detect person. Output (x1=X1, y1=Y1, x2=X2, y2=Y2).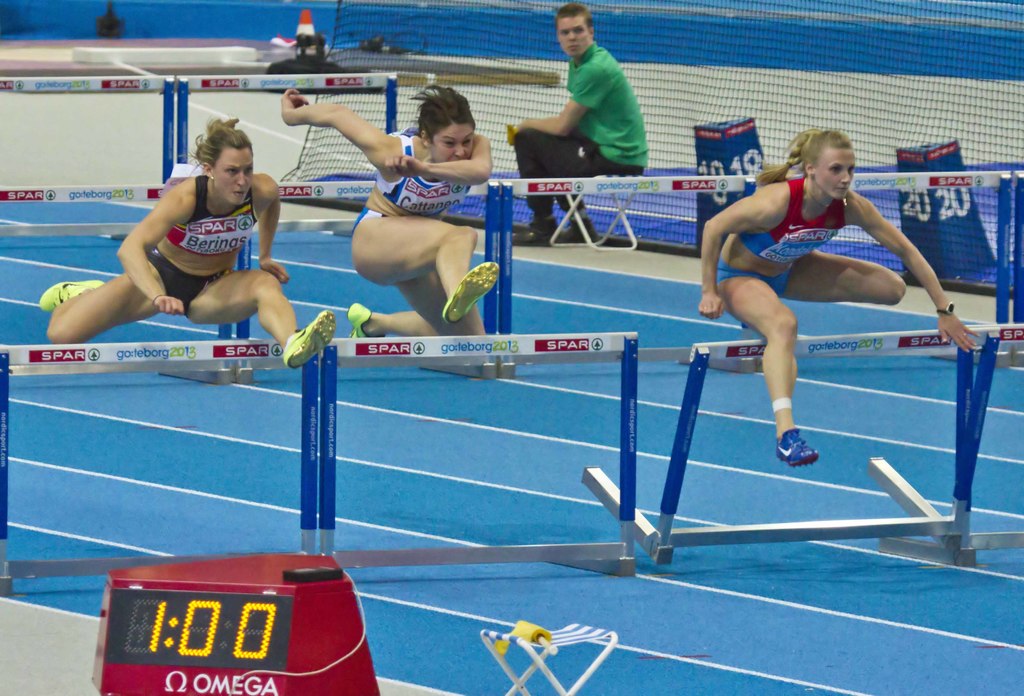
(x1=509, y1=0, x2=657, y2=242).
